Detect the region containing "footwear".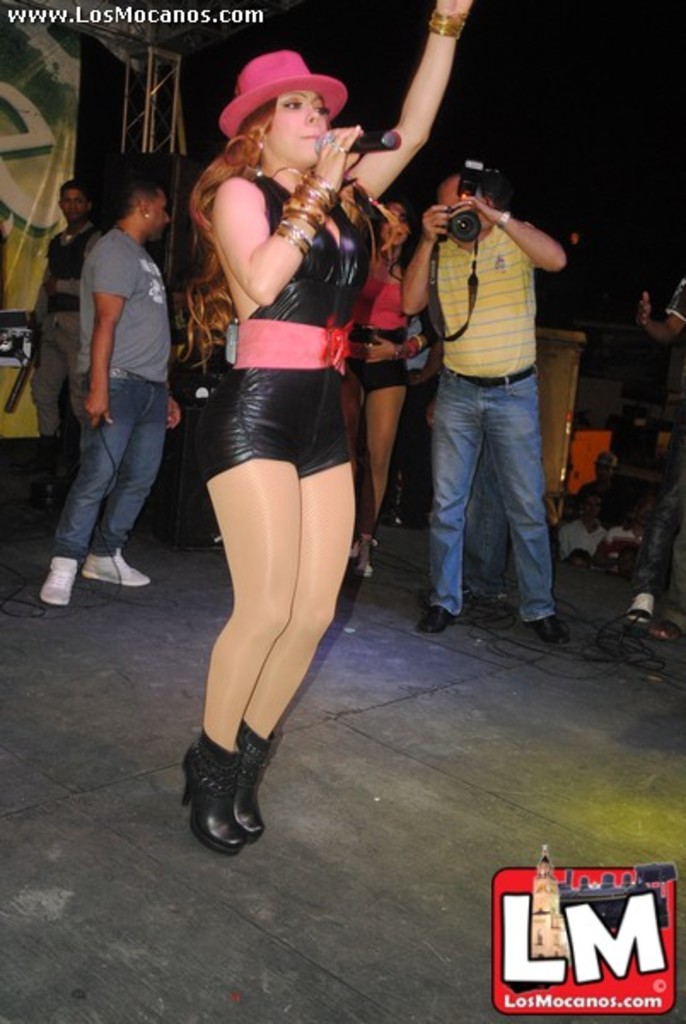
355,538,377,579.
